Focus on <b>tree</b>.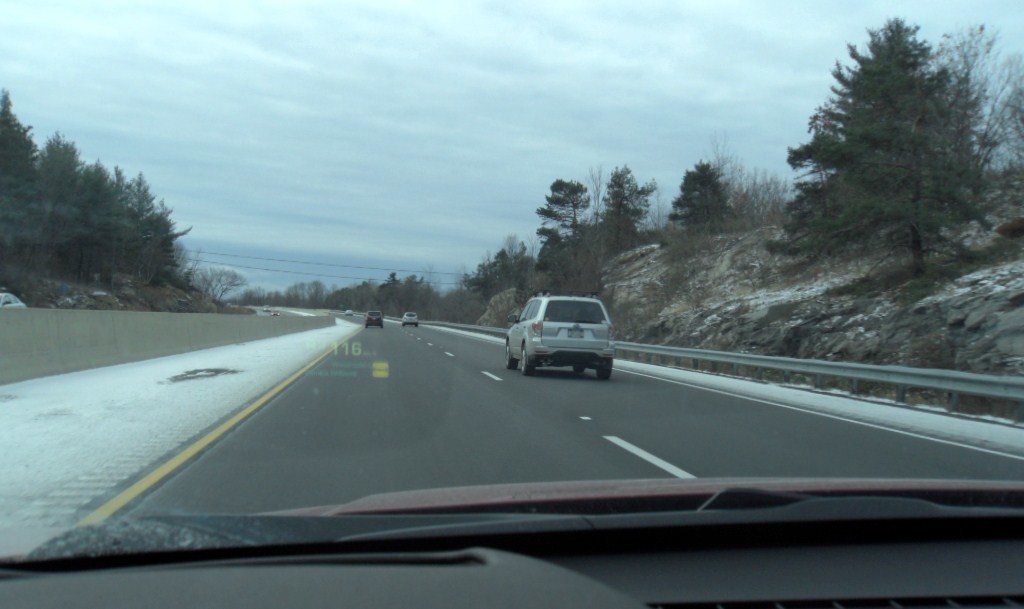
Focused at (776,16,982,270).
